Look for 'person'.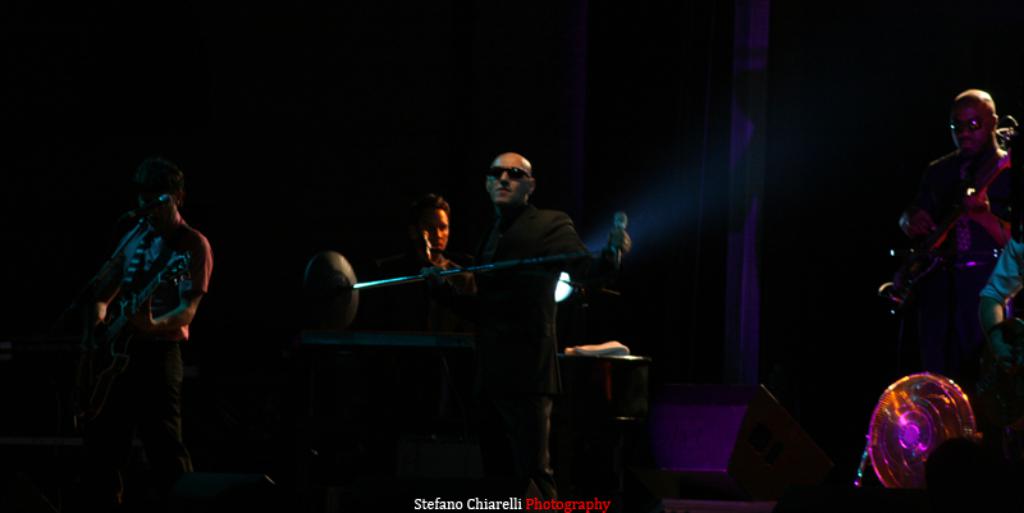
Found: l=476, t=146, r=640, b=509.
